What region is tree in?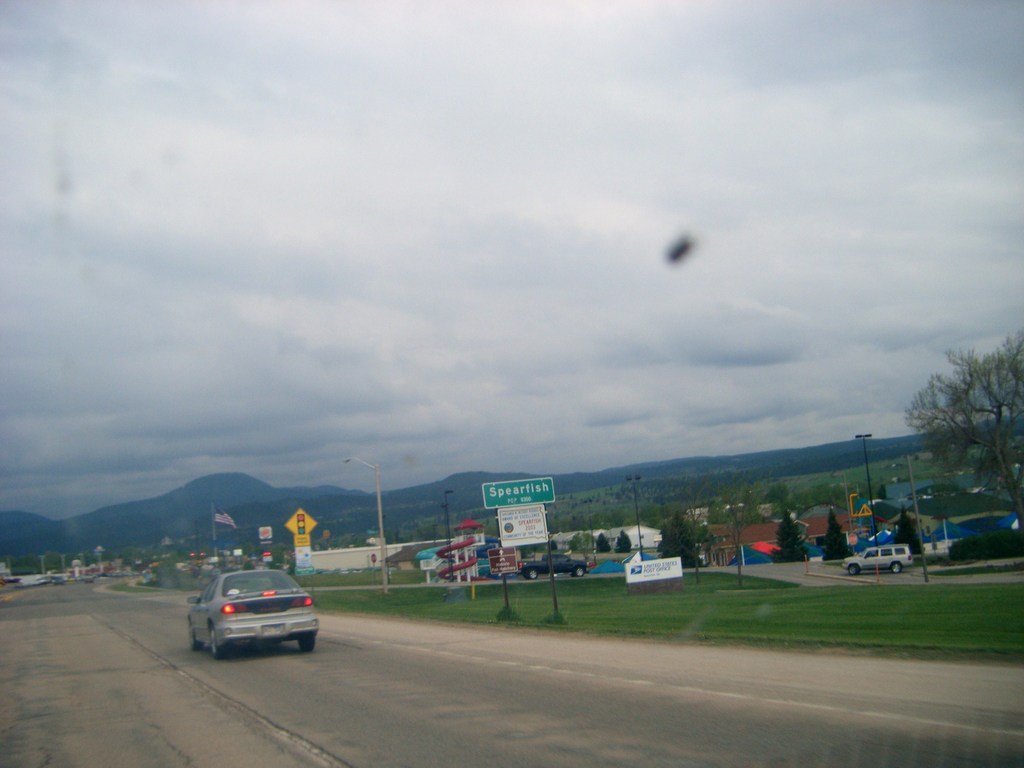
<box>767,483,793,509</box>.
